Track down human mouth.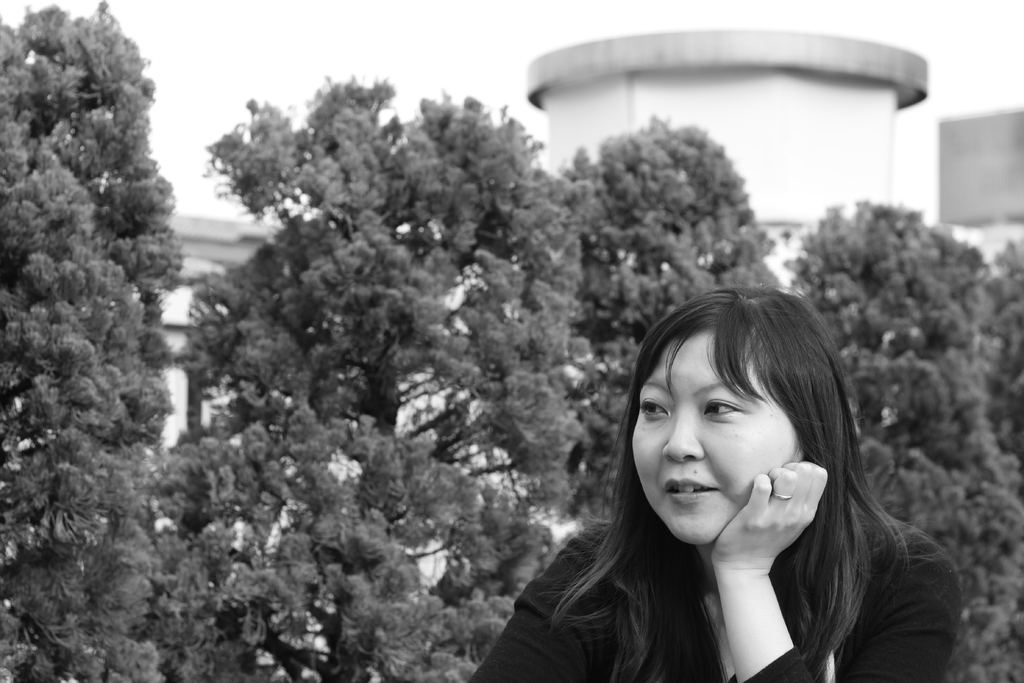
Tracked to 667,479,720,501.
